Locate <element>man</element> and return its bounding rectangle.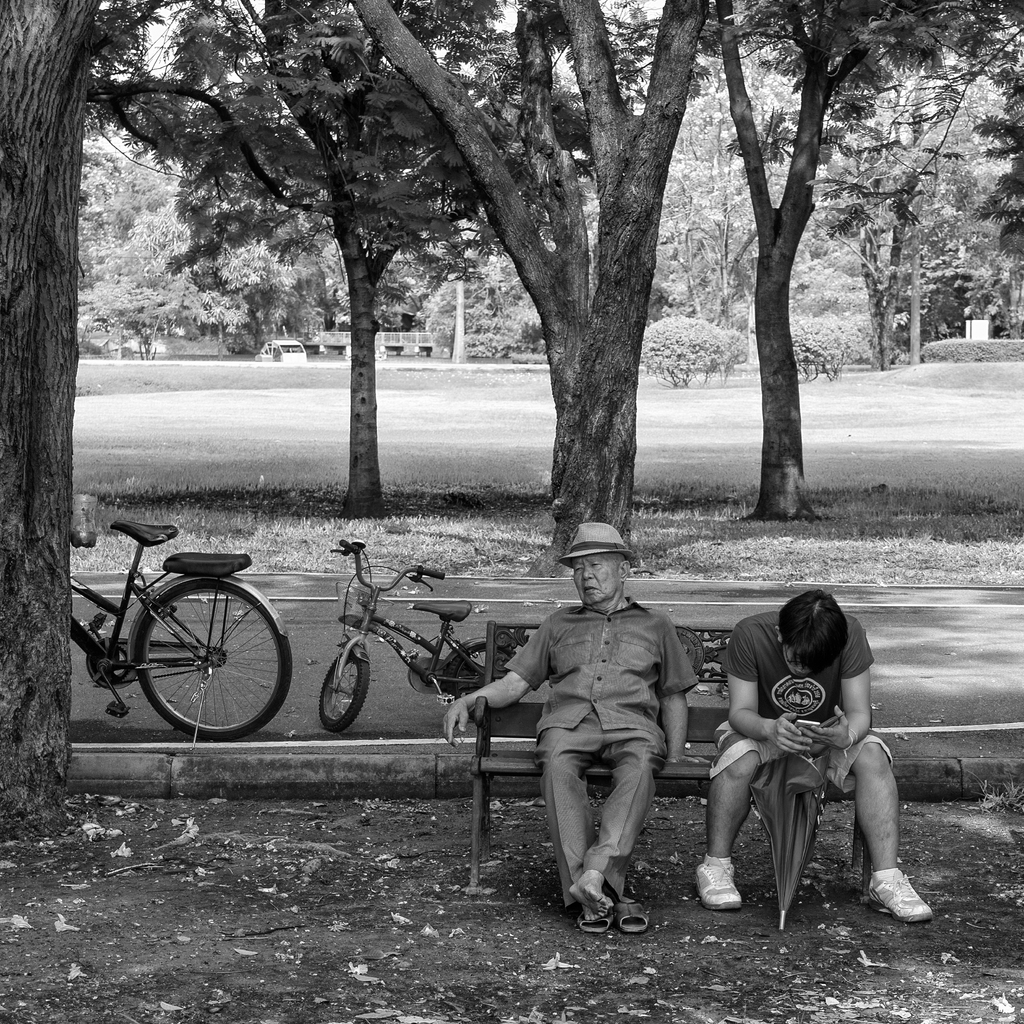
region(690, 587, 940, 933).
